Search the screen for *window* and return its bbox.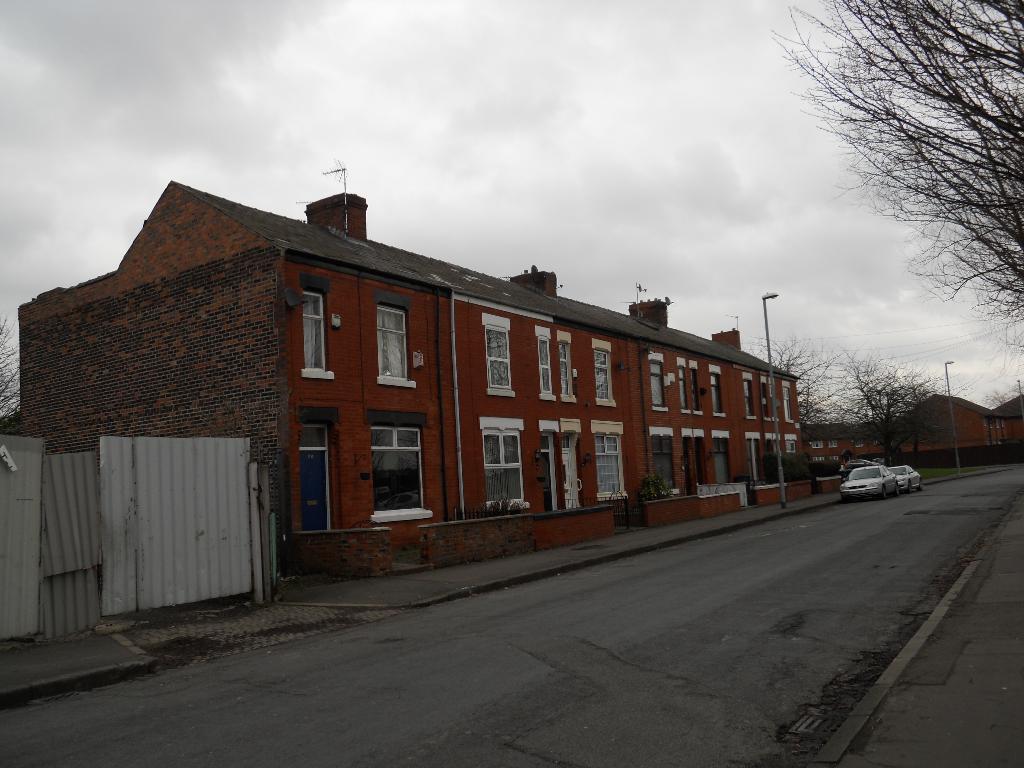
Found: rect(300, 289, 328, 378).
